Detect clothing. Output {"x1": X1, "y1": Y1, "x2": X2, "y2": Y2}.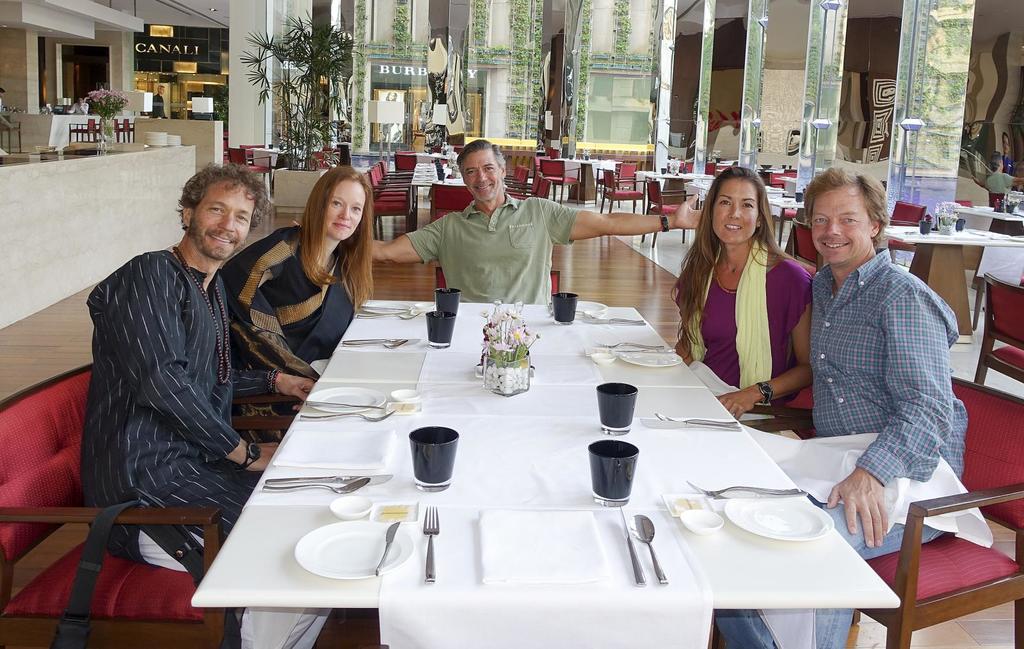
{"x1": 70, "y1": 100, "x2": 88, "y2": 114}.
